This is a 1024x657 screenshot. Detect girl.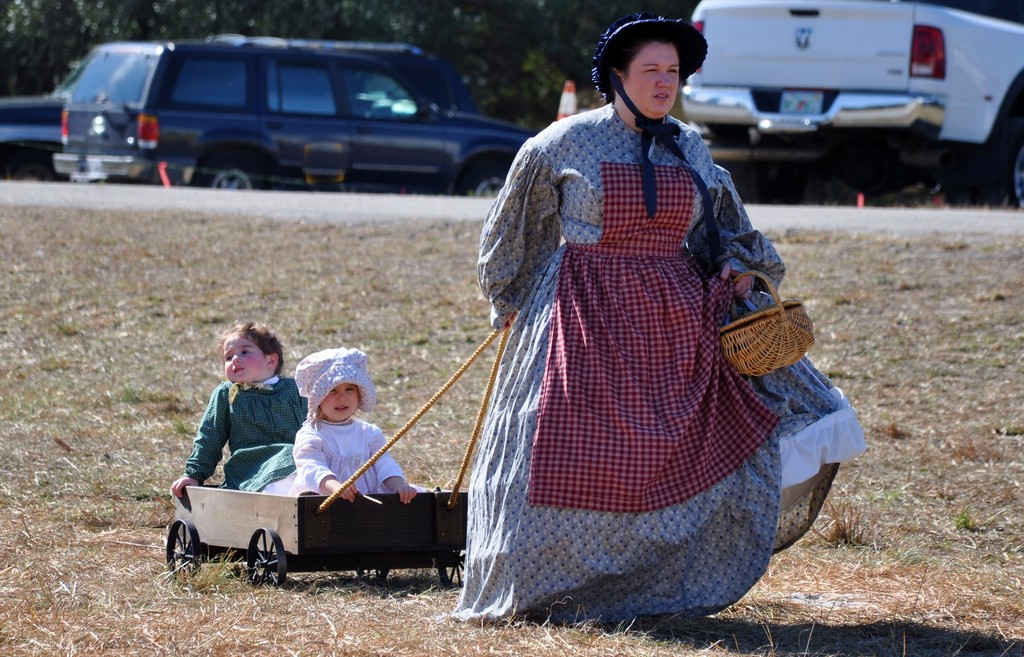
<bbox>174, 318, 310, 495</bbox>.
